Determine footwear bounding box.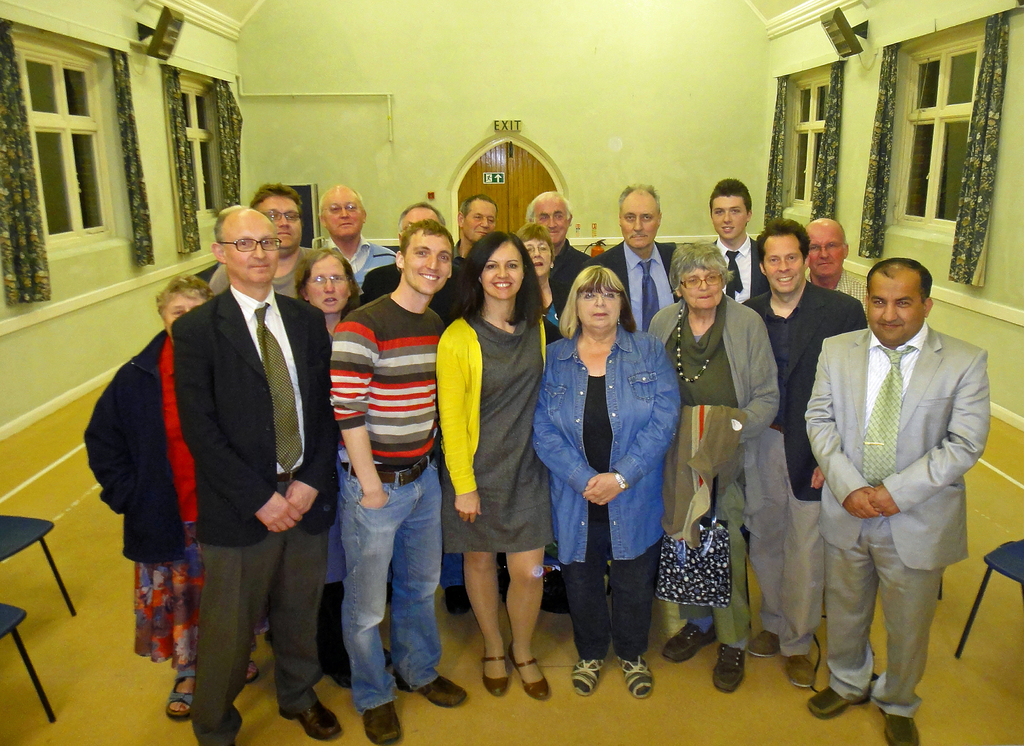
Determined: region(614, 651, 656, 704).
